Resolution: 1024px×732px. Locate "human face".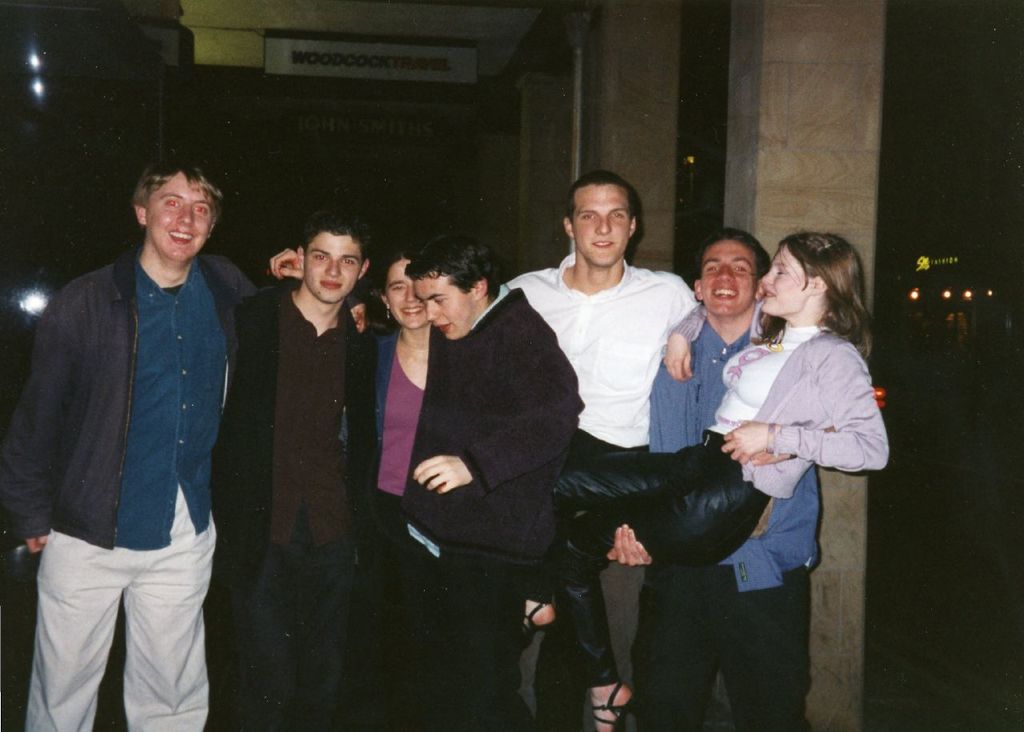
<region>148, 176, 213, 259</region>.
